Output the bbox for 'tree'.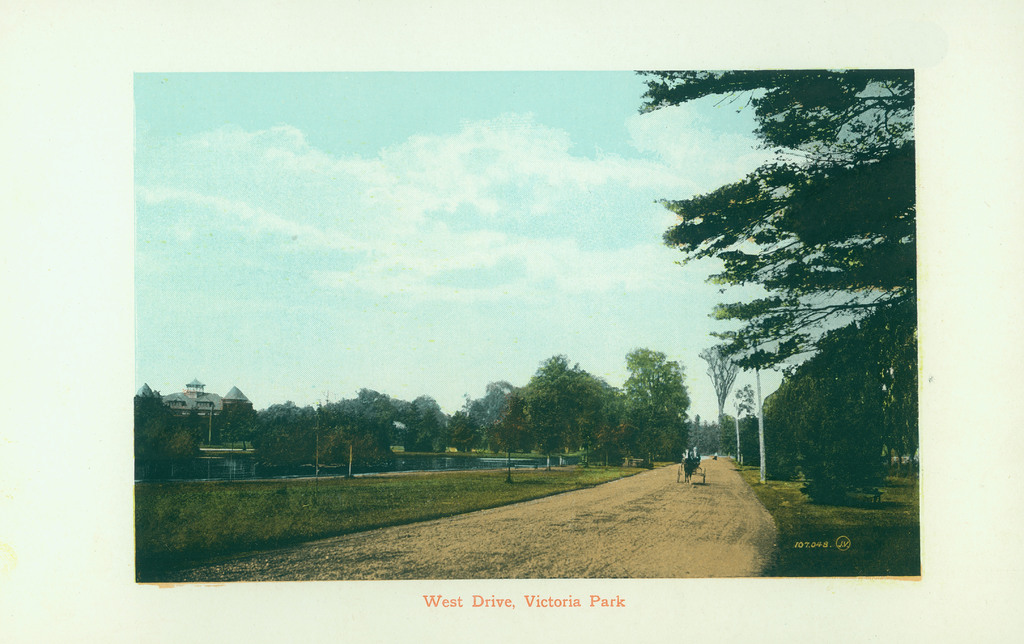
pyautogui.locateOnScreen(221, 399, 259, 454).
